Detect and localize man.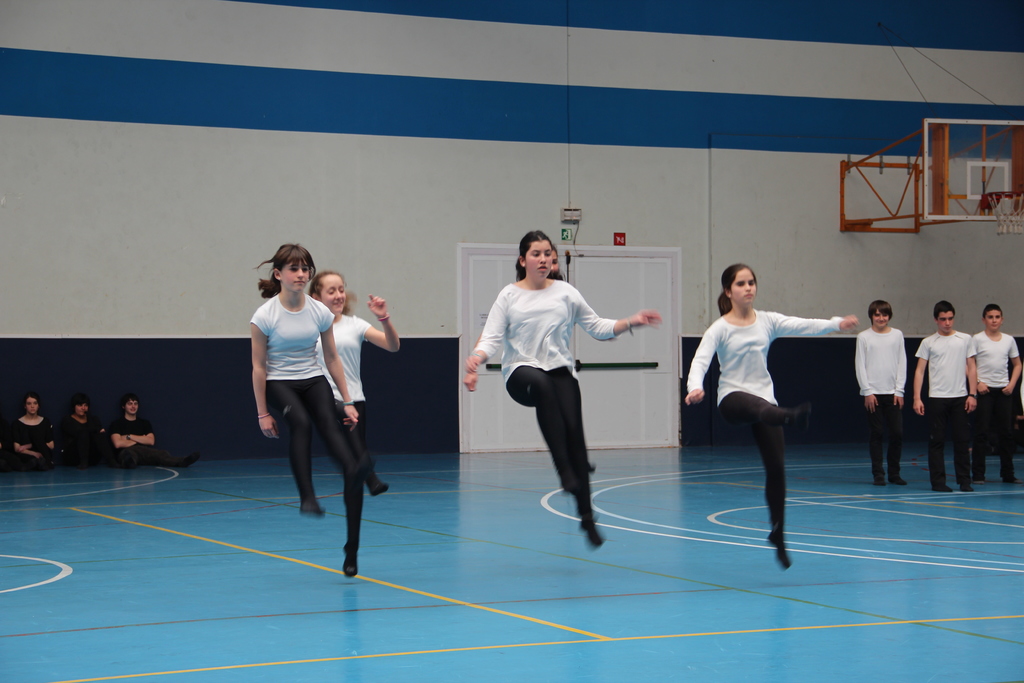
Localized at Rect(105, 390, 204, 471).
